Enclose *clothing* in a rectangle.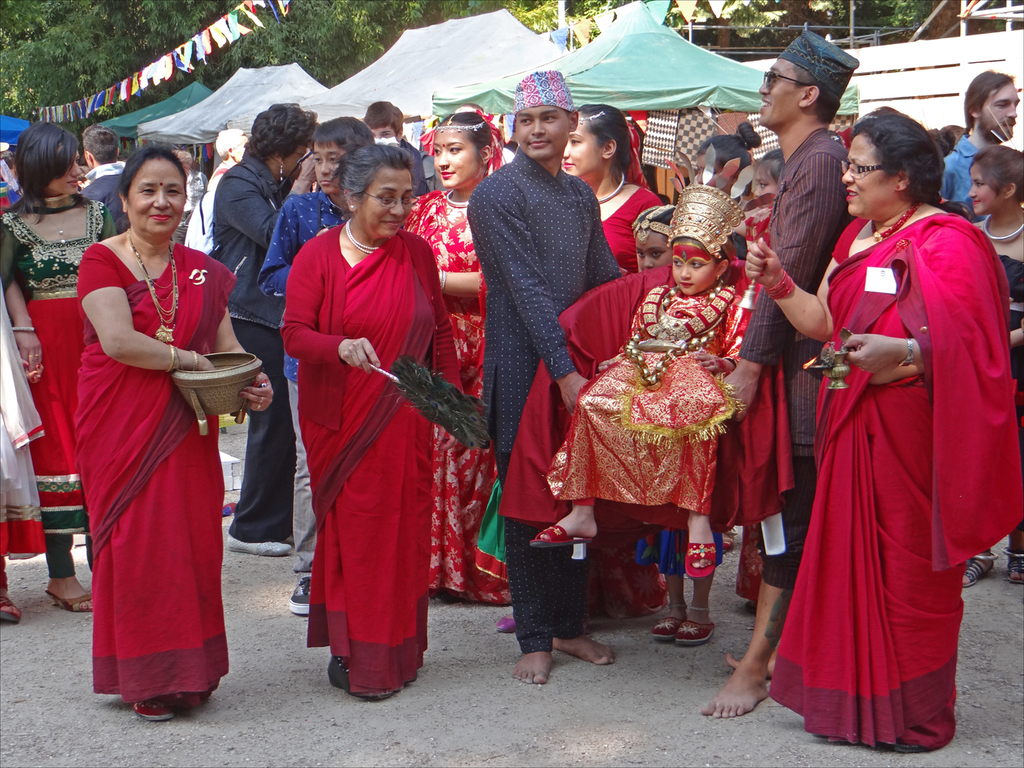
395, 187, 485, 607.
